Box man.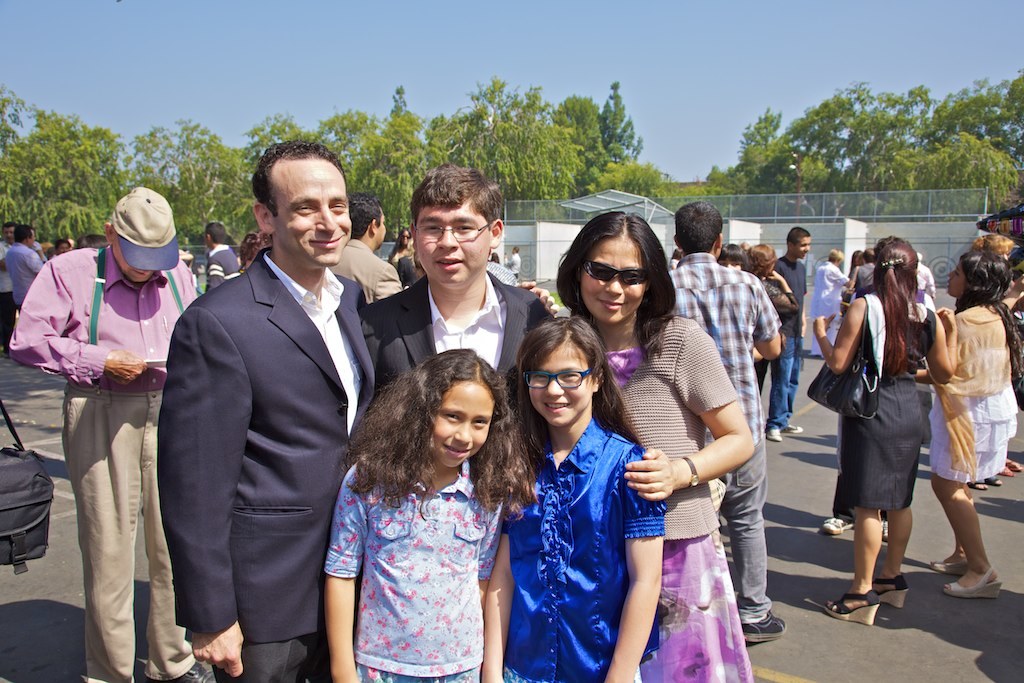
(760, 226, 807, 444).
